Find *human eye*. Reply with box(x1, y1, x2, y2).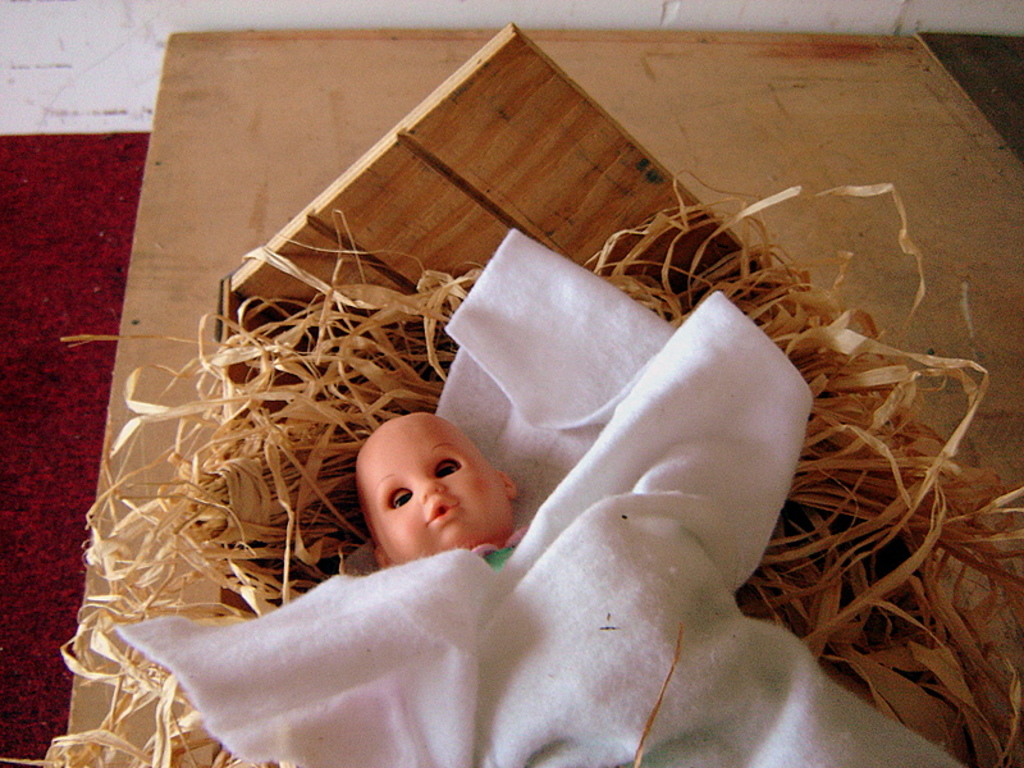
box(389, 485, 417, 518).
